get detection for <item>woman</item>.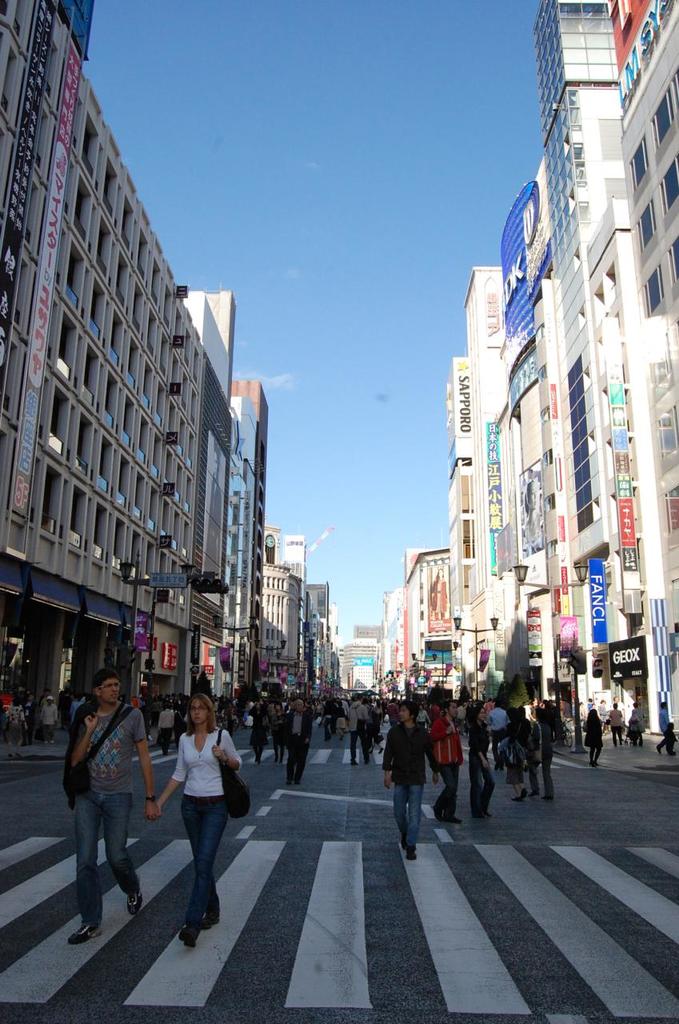
Detection: 338 700 345 744.
